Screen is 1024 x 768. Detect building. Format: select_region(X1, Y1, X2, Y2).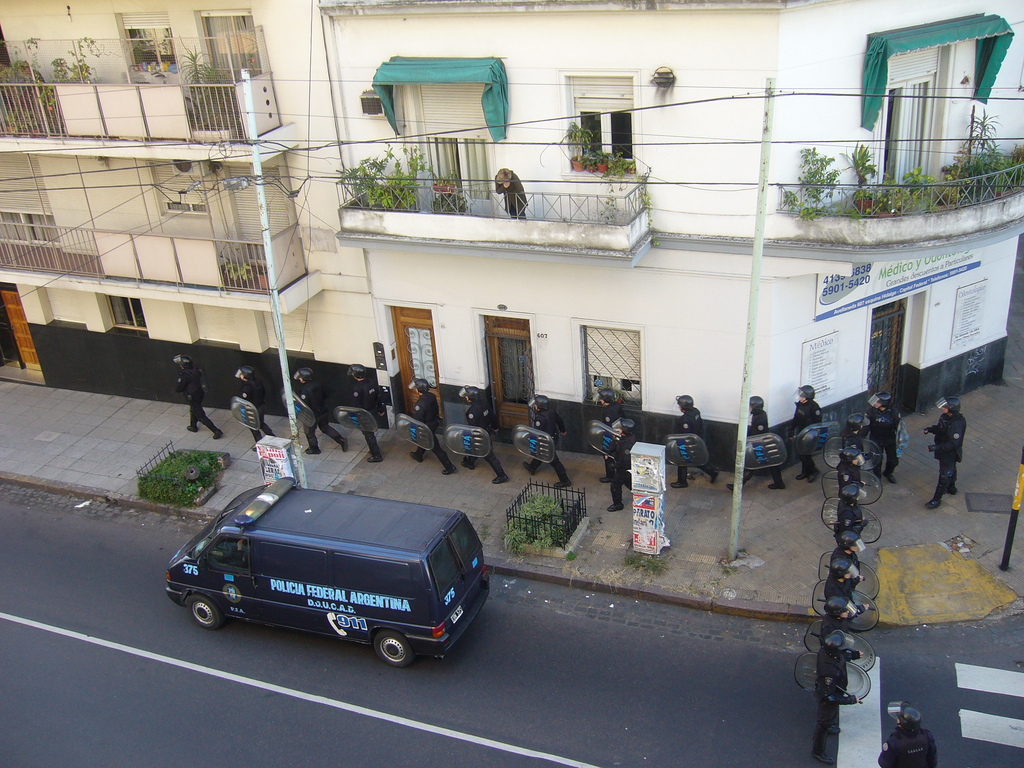
select_region(318, 0, 1023, 474).
